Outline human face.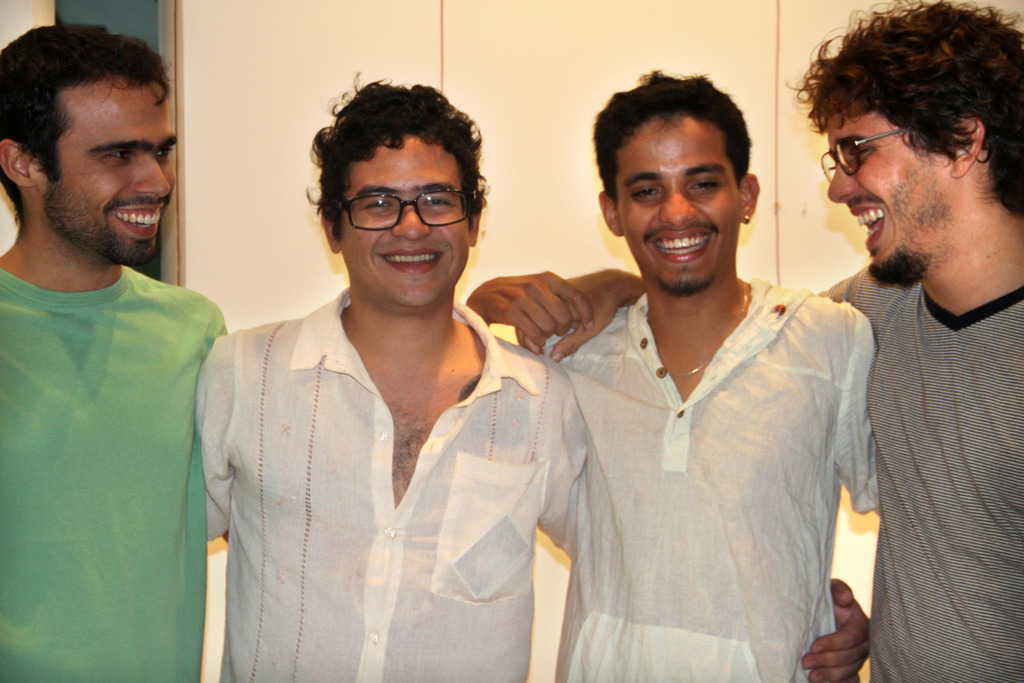
Outline: rect(824, 119, 950, 286).
